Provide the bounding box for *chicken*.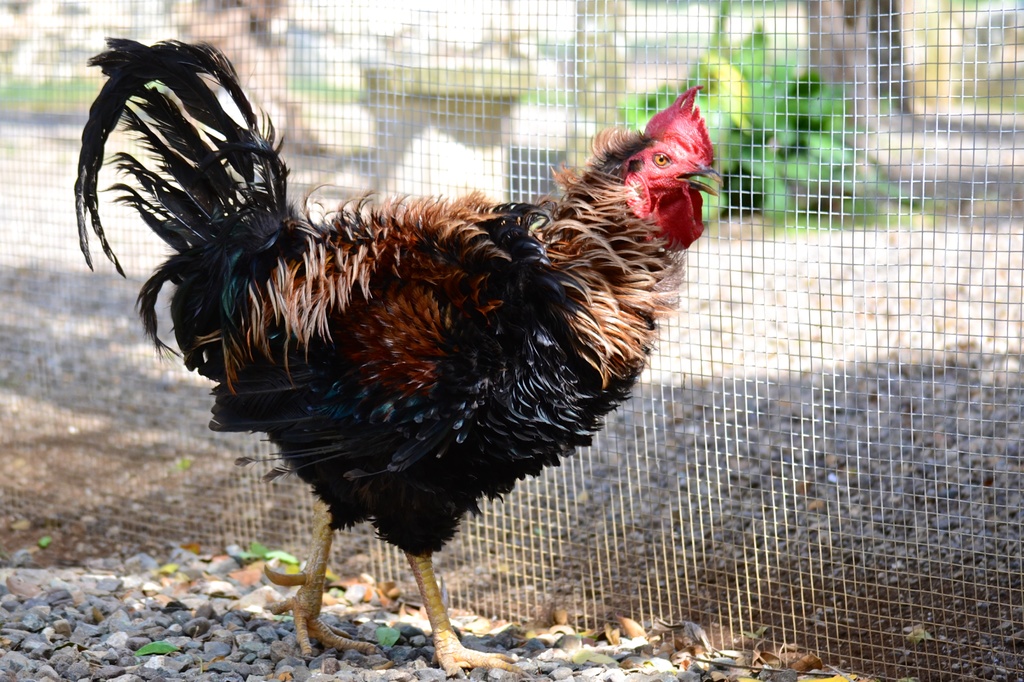
(66,28,723,673).
